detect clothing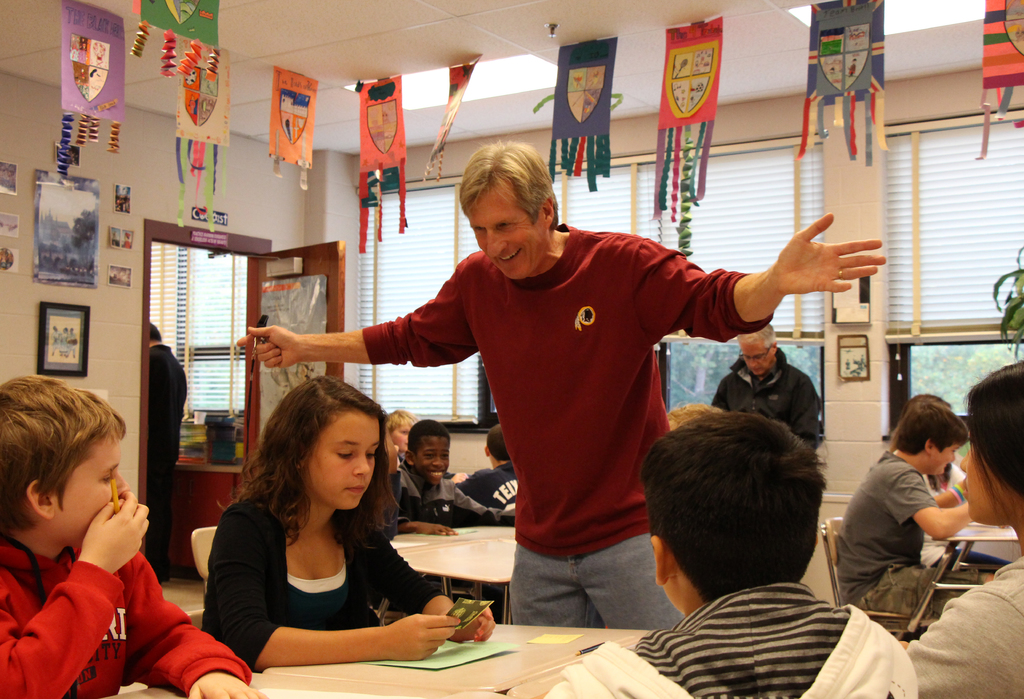
BBox(381, 466, 499, 527)
